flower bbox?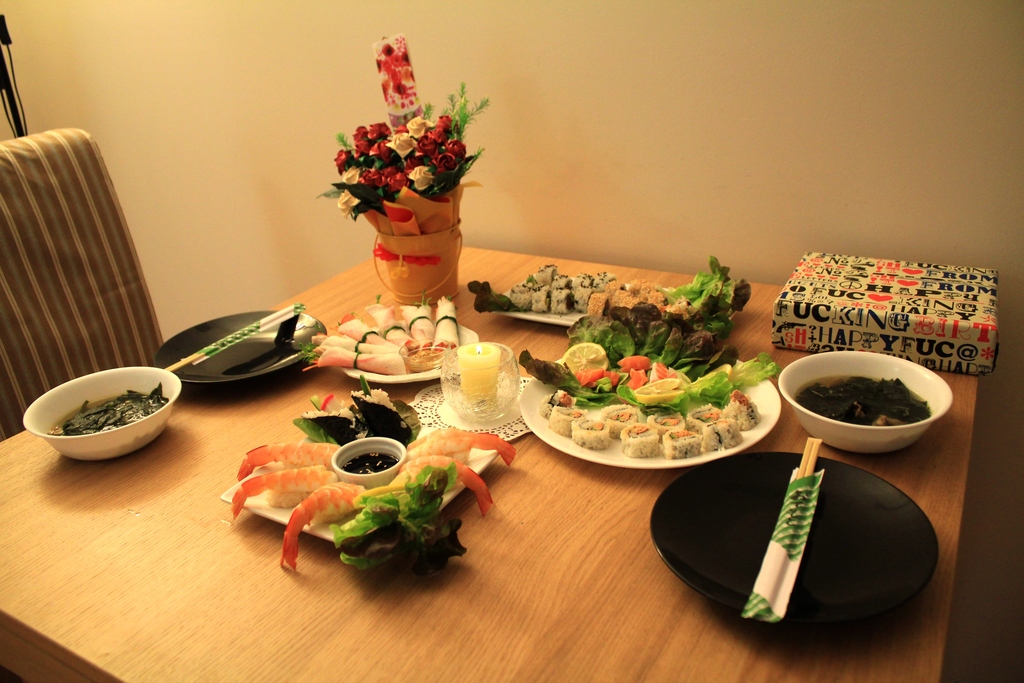
(392,130,417,155)
